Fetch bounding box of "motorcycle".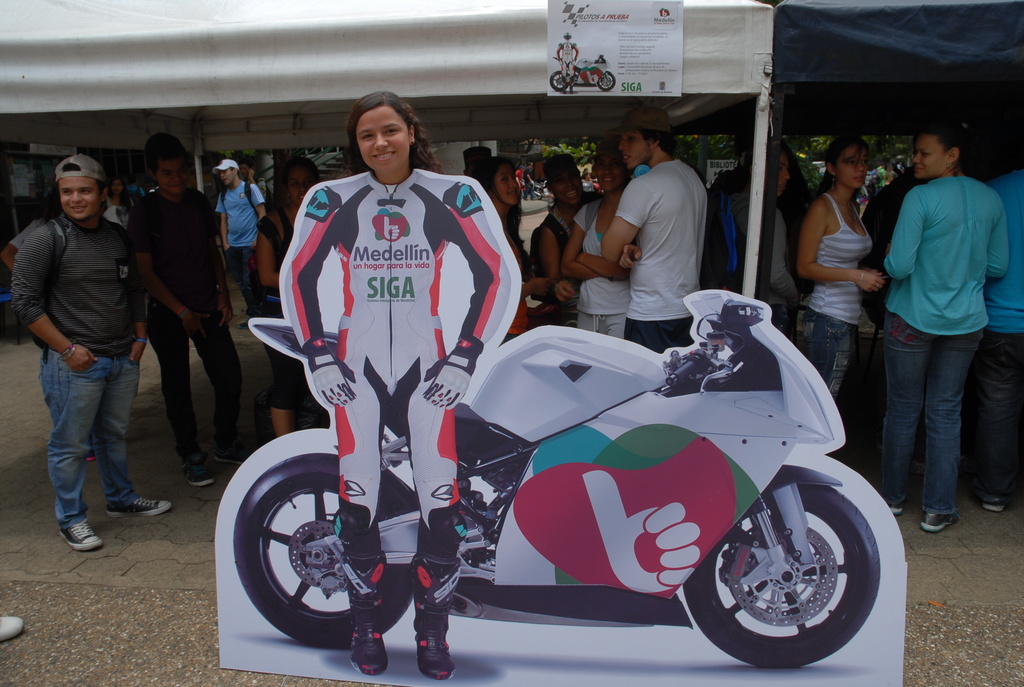
Bbox: <bbox>220, 244, 869, 675</bbox>.
